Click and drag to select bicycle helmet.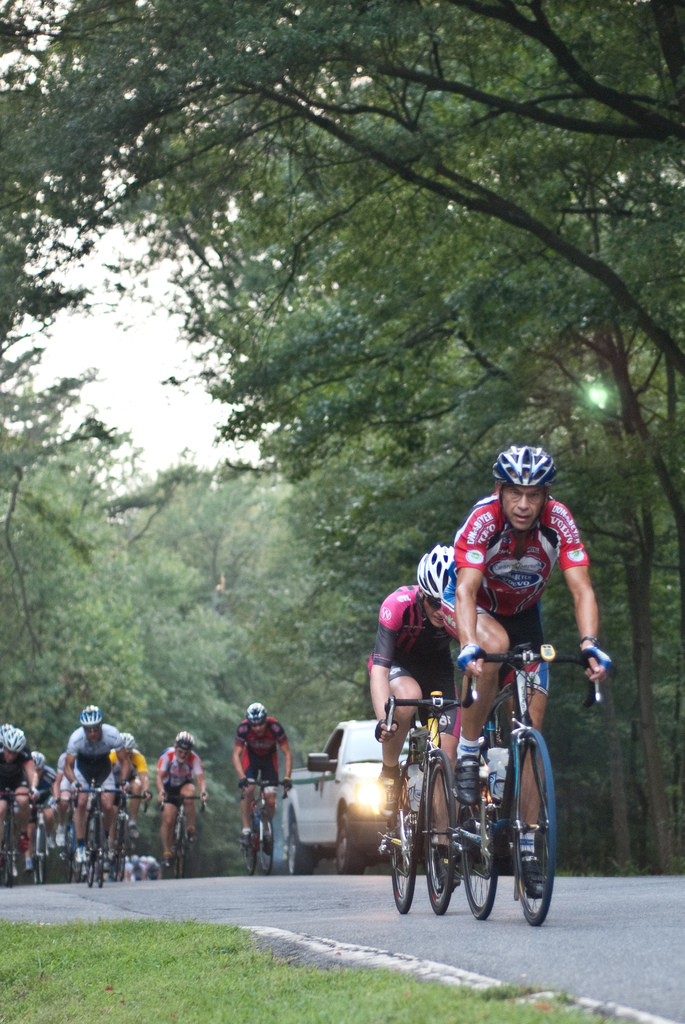
Selection: <bbox>499, 442, 550, 483</bbox>.
